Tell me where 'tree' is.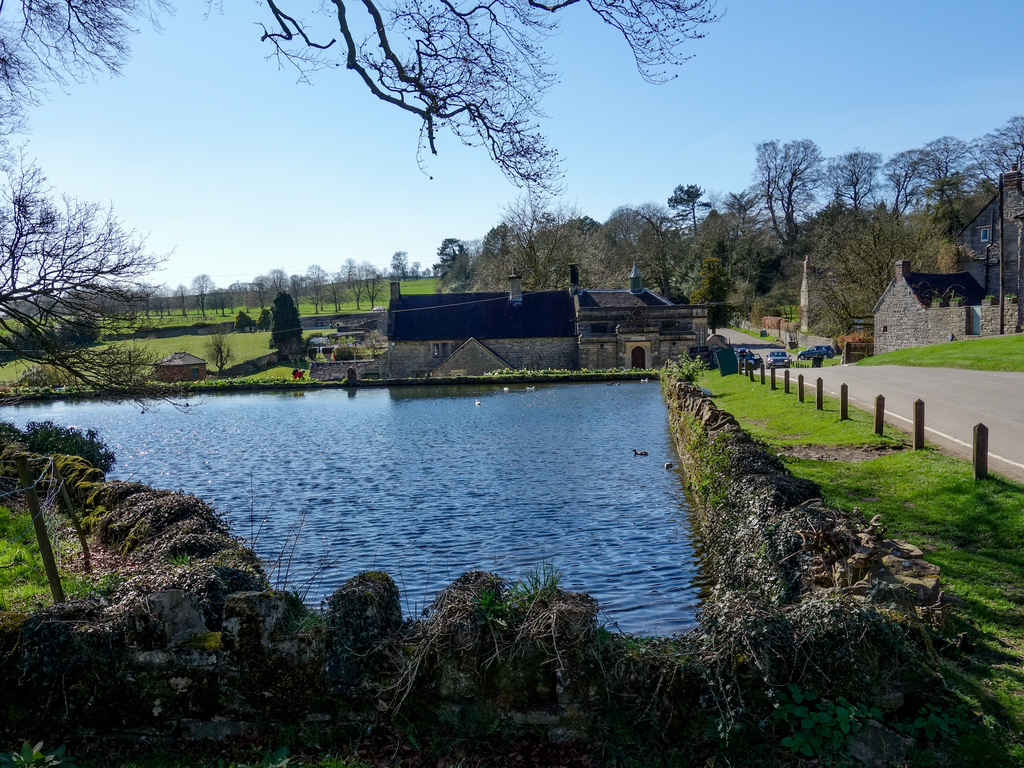
'tree' is at [236, 310, 252, 329].
